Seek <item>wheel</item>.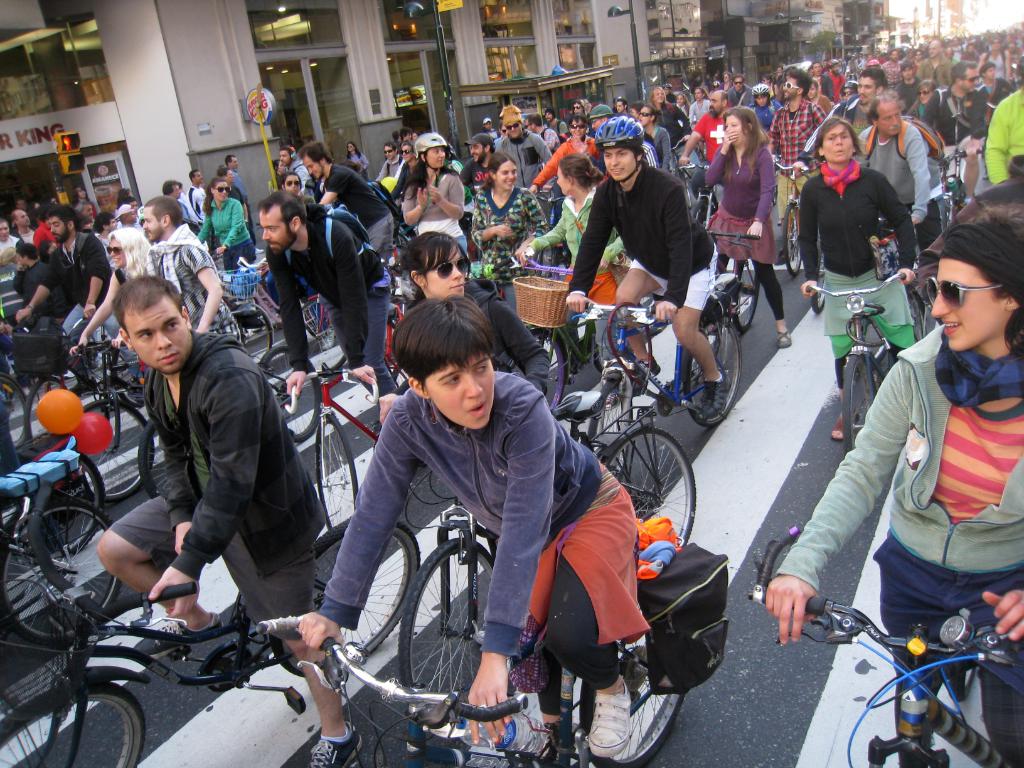
box=[678, 310, 744, 428].
